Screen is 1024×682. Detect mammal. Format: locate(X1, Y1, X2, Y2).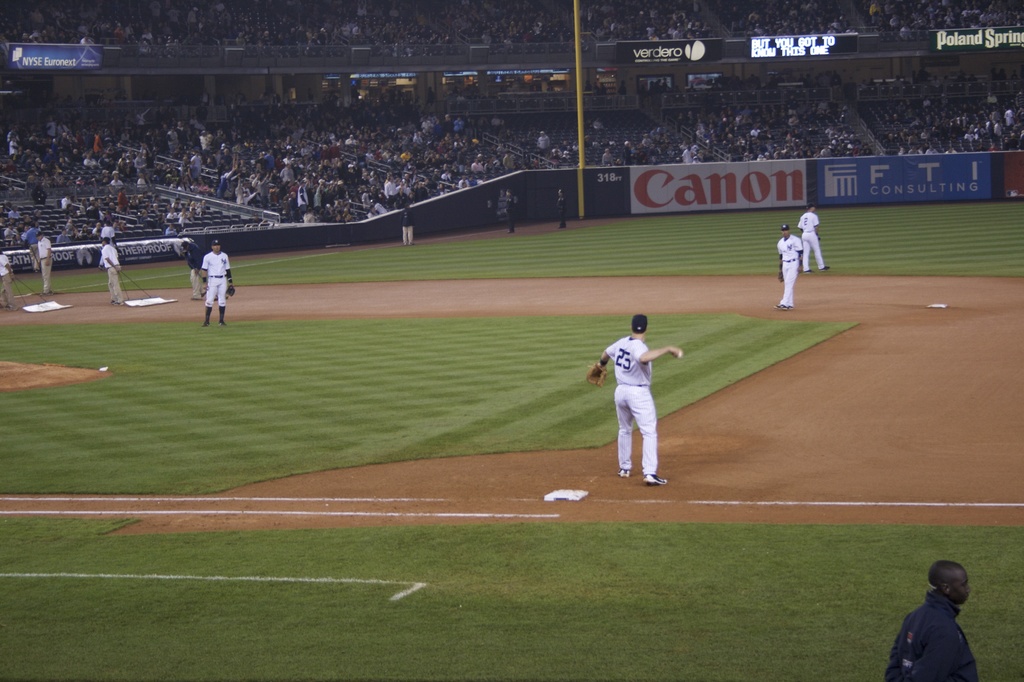
locate(0, 247, 12, 313).
